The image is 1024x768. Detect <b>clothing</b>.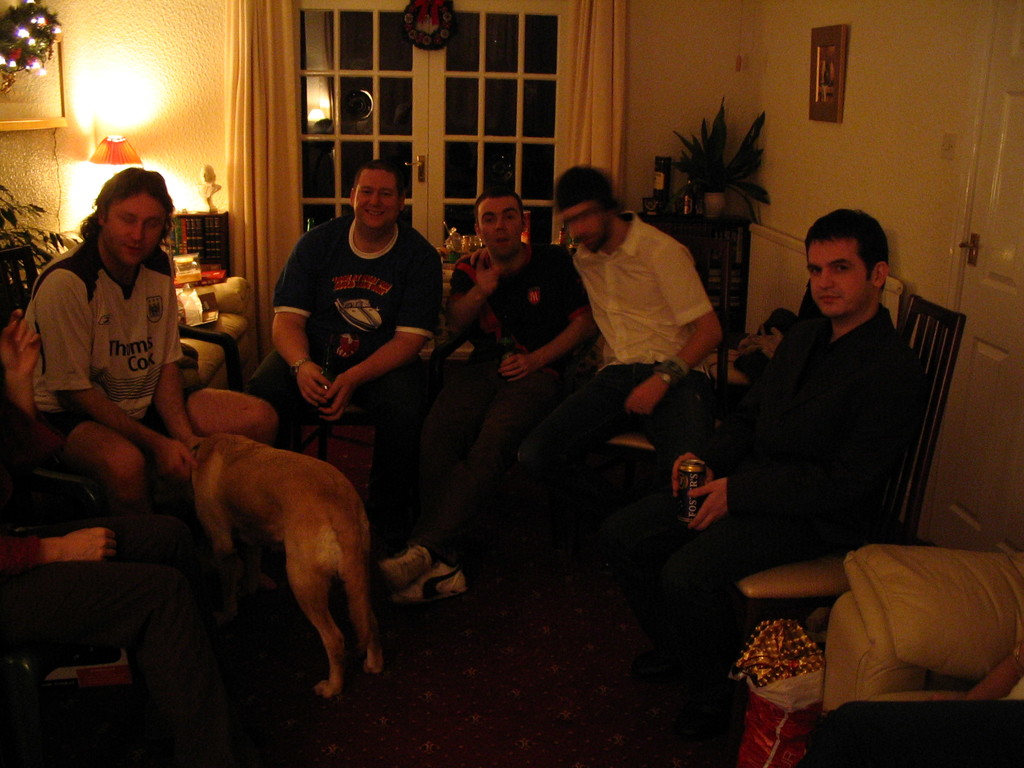
Detection: [left=477, top=200, right=741, bottom=568].
